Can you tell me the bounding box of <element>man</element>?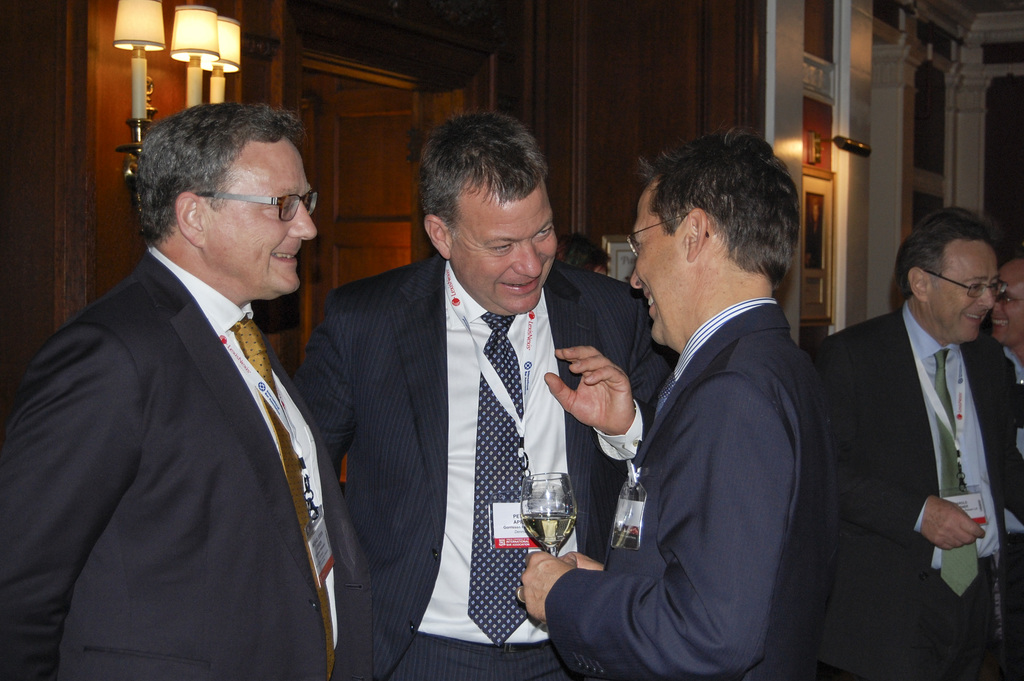
x1=988, y1=254, x2=1023, y2=612.
